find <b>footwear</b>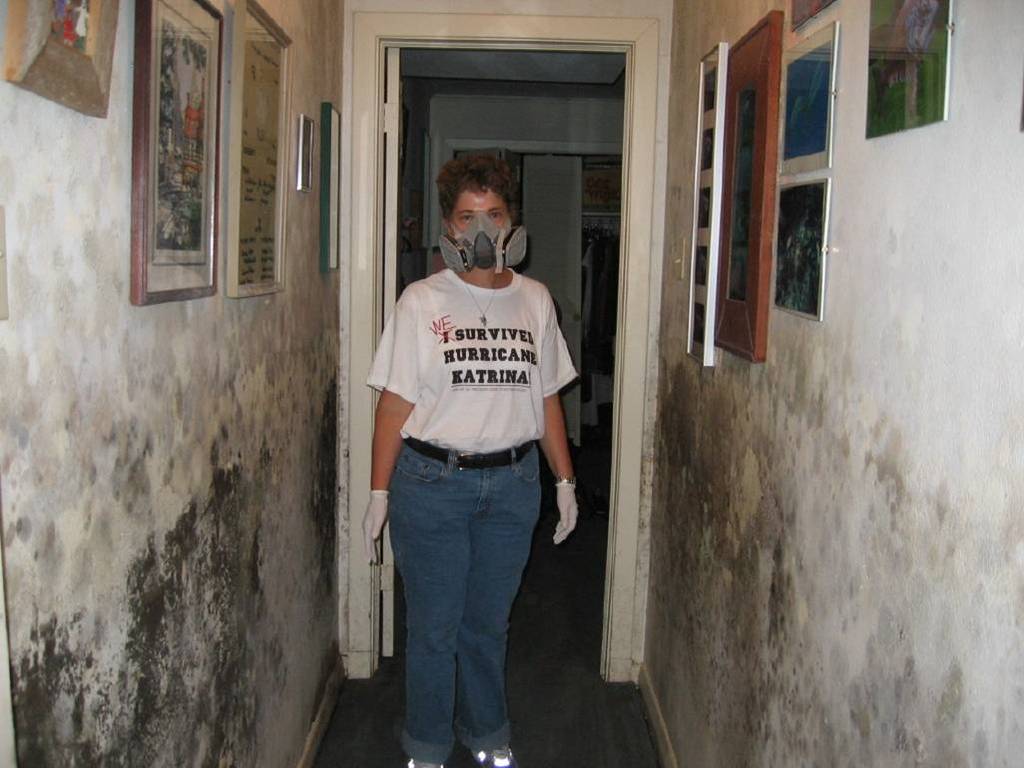
(473,747,514,765)
